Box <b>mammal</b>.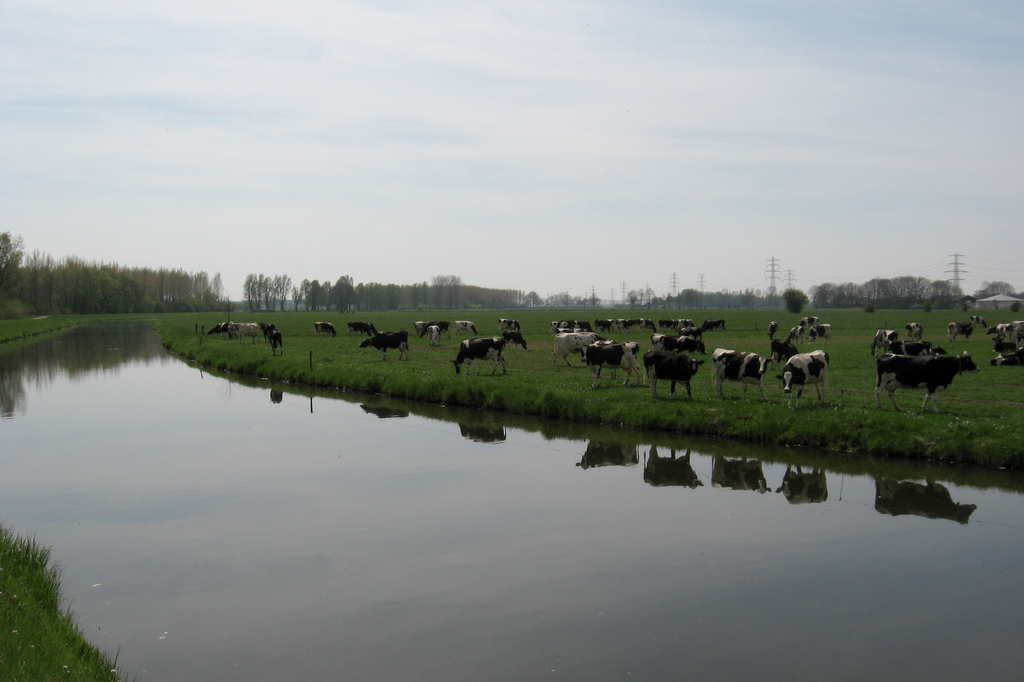
Rect(995, 344, 1023, 368).
